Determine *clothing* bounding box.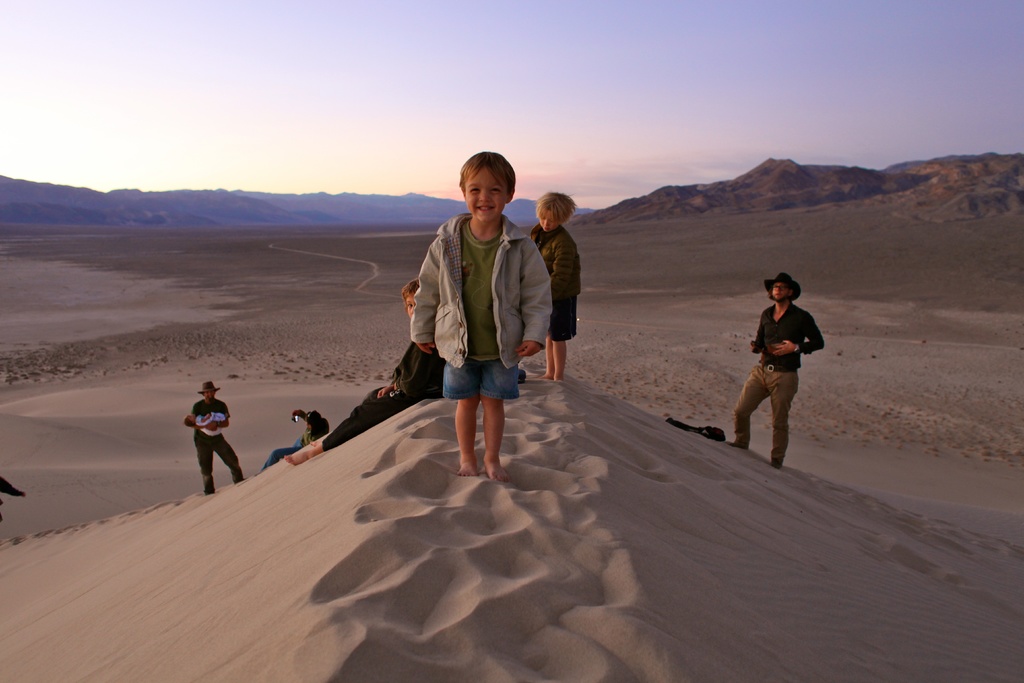
Determined: 195/406/223/429.
